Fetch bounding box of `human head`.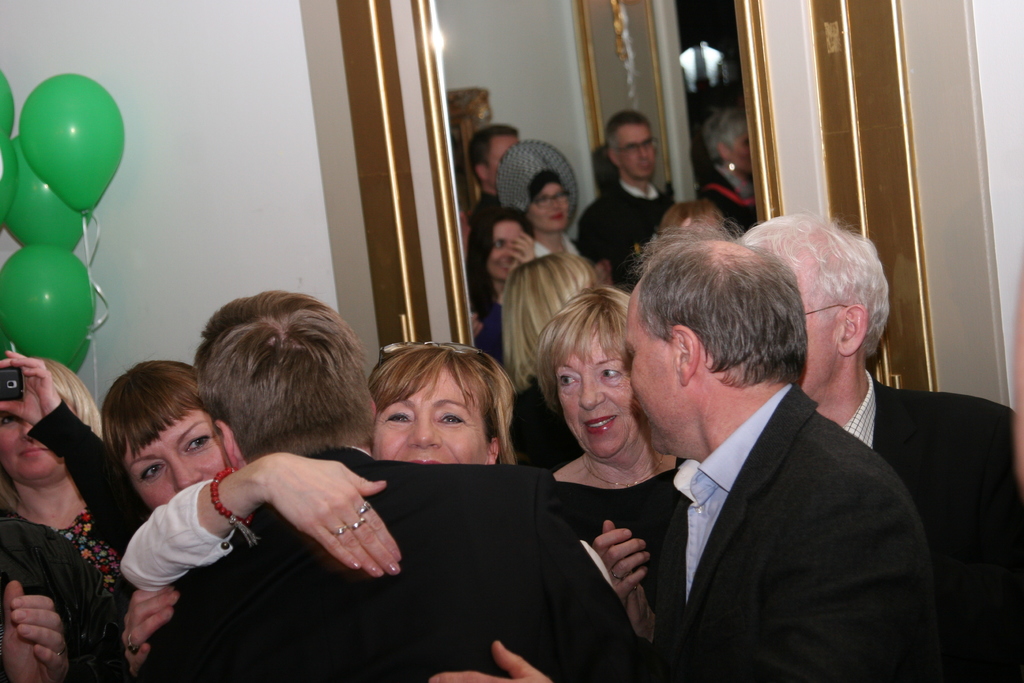
Bbox: BBox(86, 371, 222, 525).
